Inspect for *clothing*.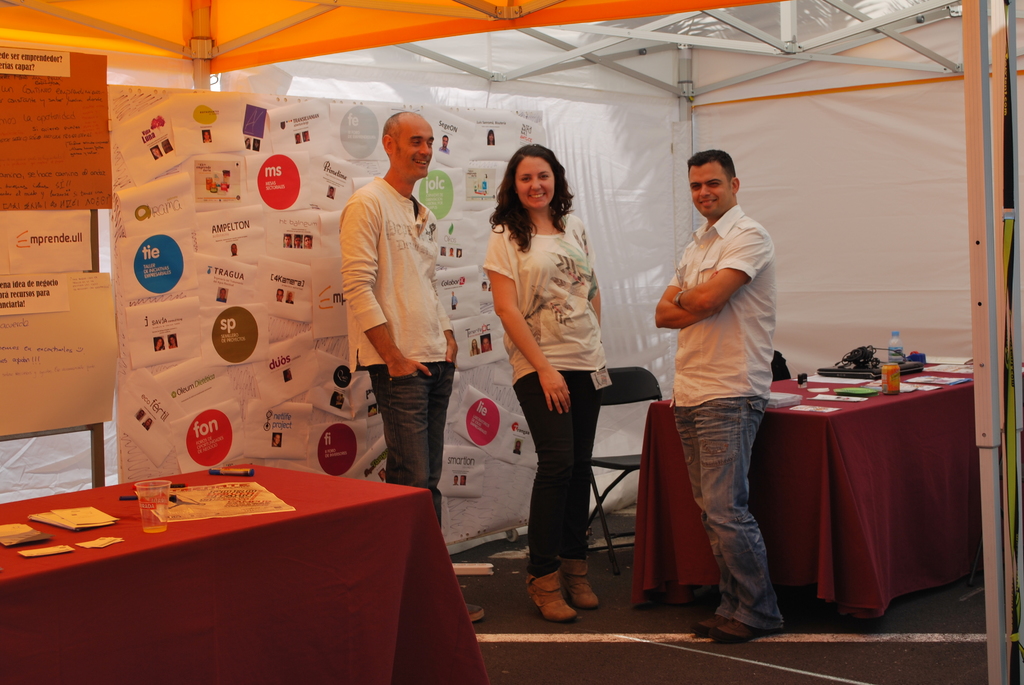
Inspection: <box>336,179,460,543</box>.
